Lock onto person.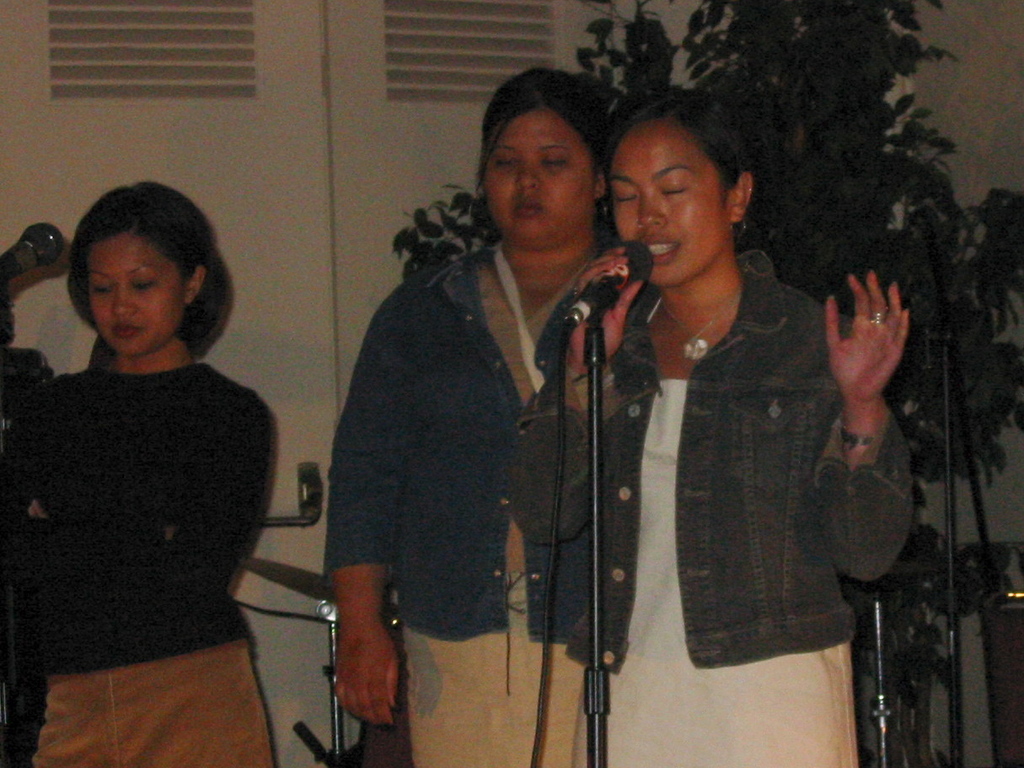
Locked: region(317, 73, 604, 767).
